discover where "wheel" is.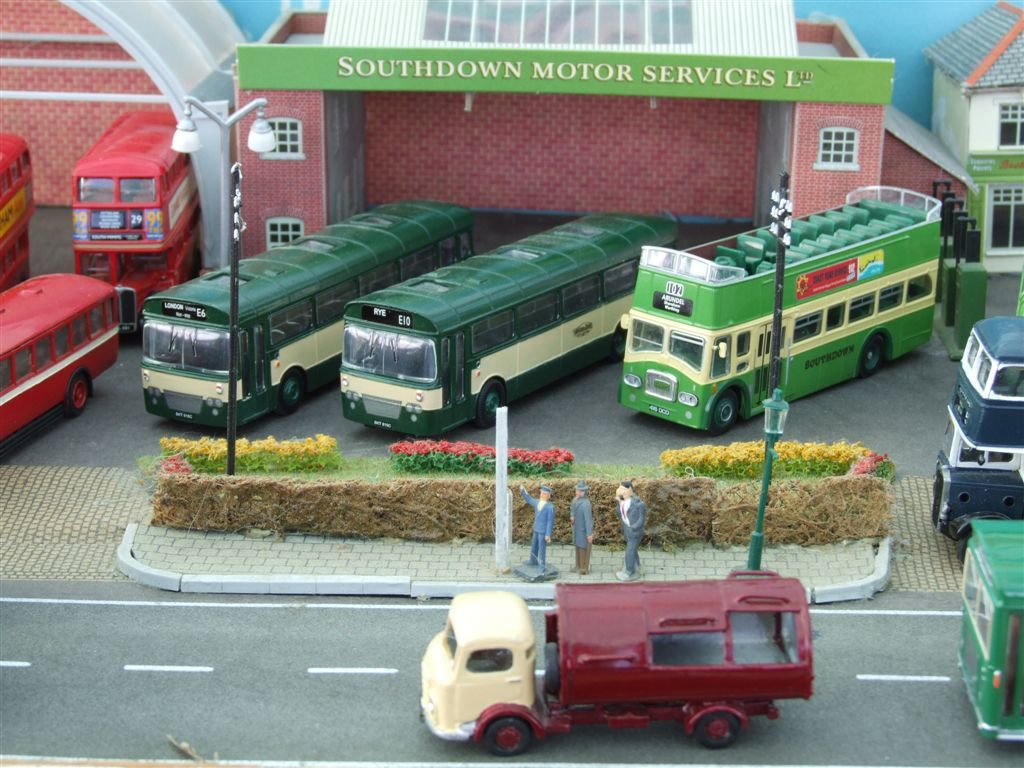
Discovered at 474, 713, 540, 758.
